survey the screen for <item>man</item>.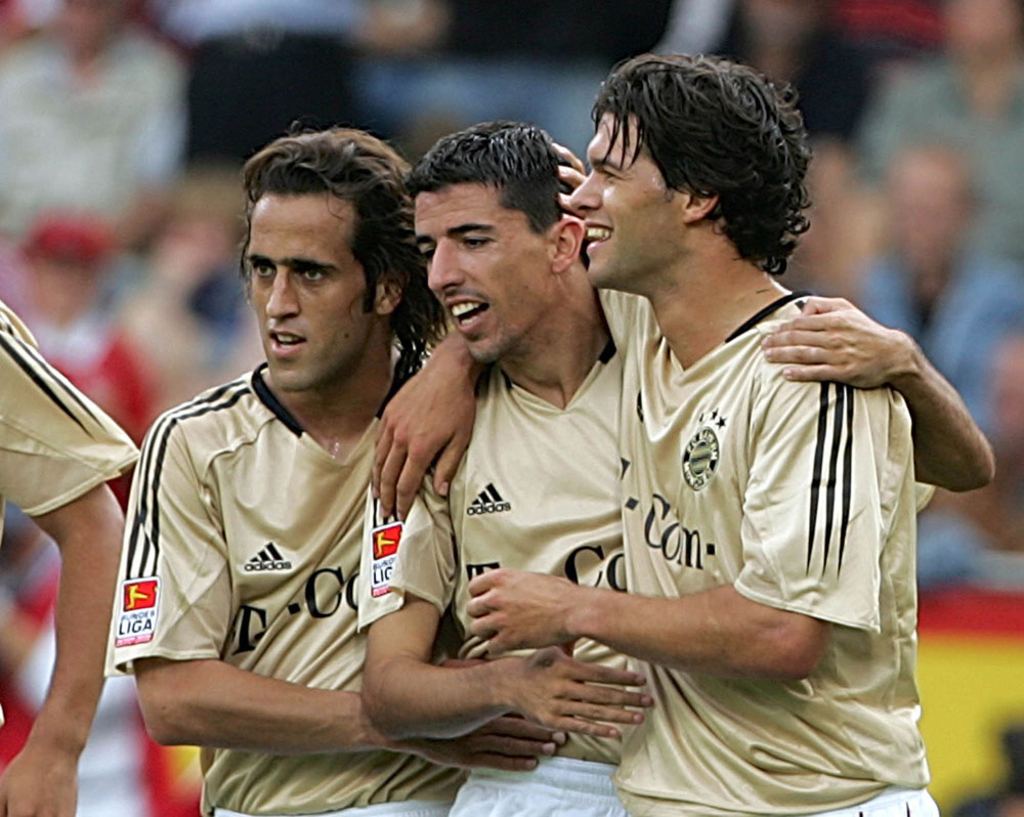
Survey found: pyautogui.locateOnScreen(372, 54, 938, 816).
